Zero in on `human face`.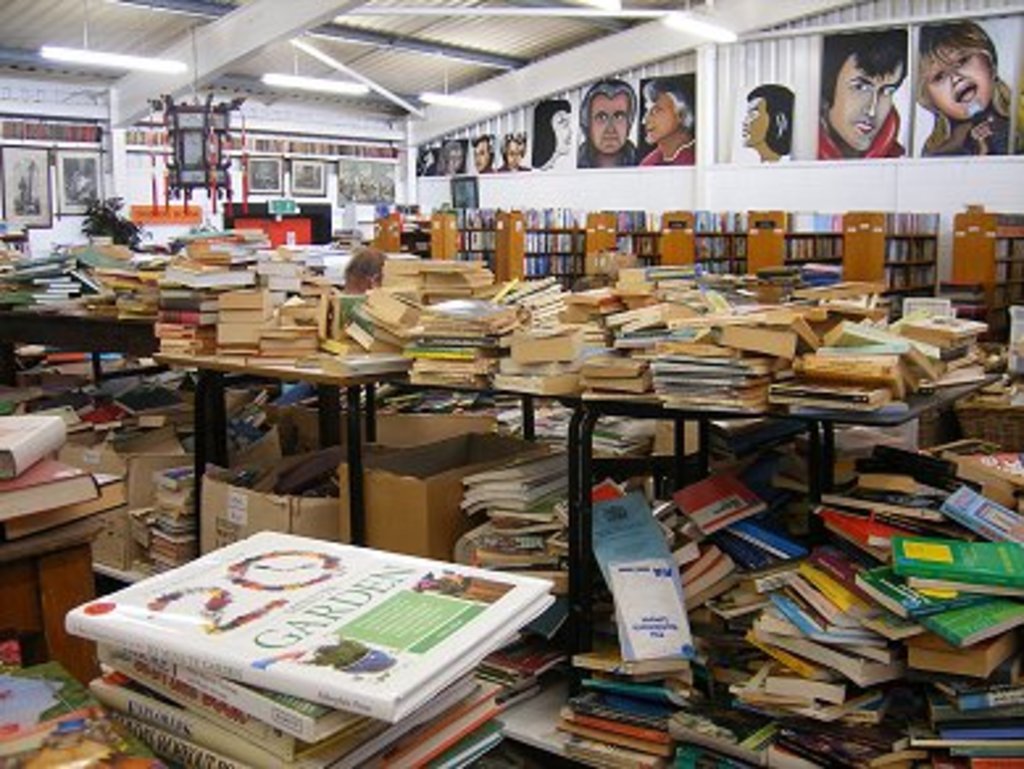
Zeroed in: {"left": 827, "top": 61, "right": 898, "bottom": 147}.
